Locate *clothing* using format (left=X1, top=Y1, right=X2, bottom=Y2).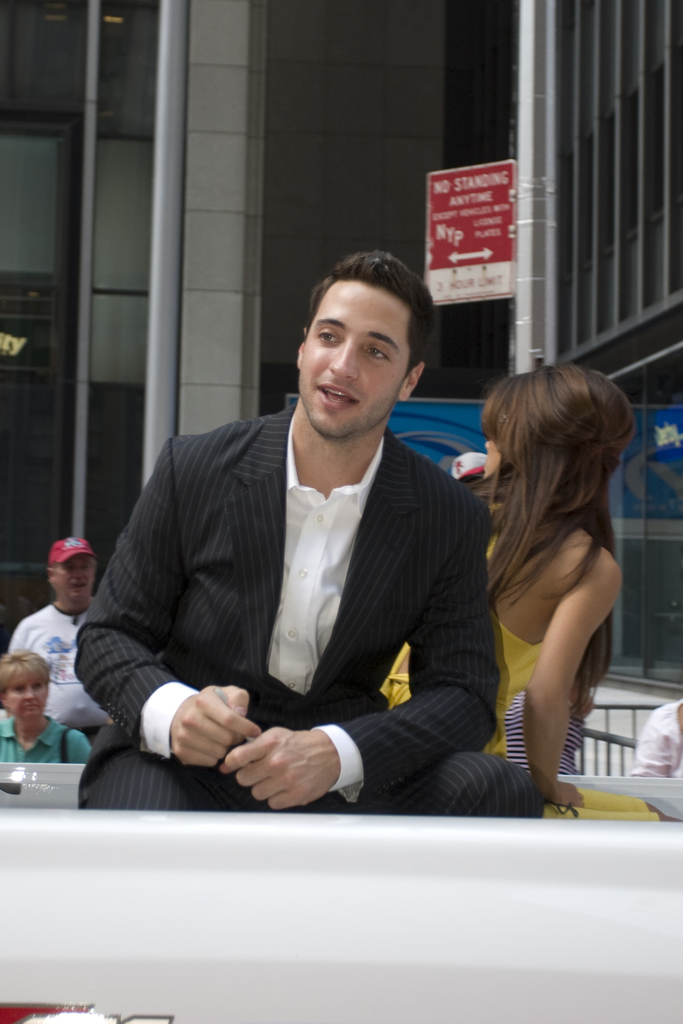
(left=93, top=394, right=507, bottom=836).
